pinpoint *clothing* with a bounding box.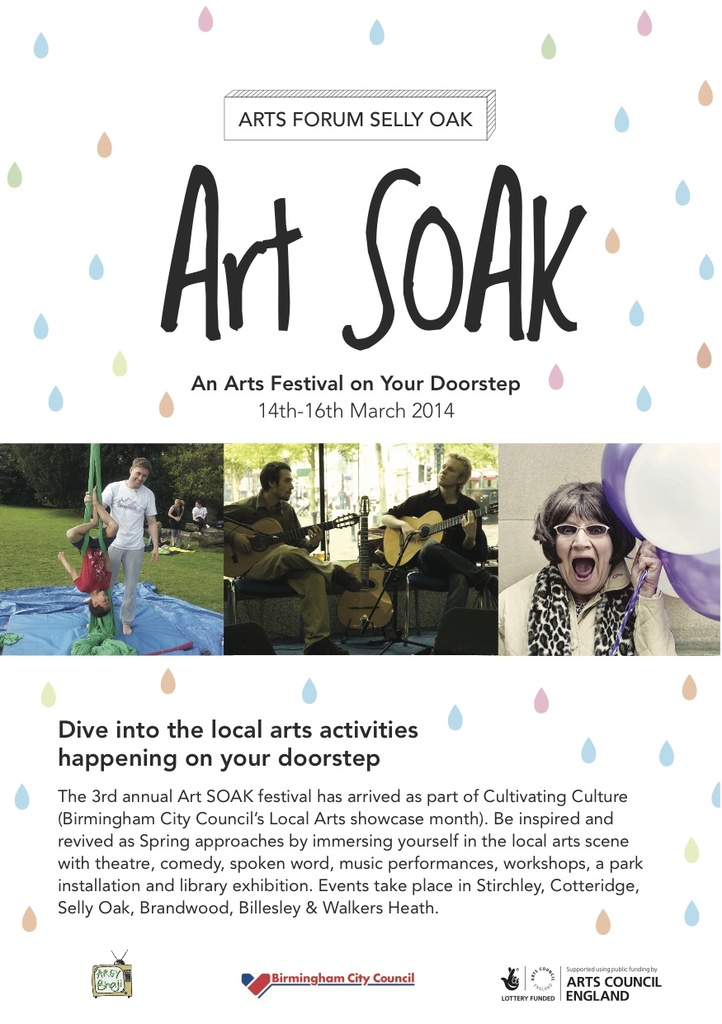
(191,502,212,533).
